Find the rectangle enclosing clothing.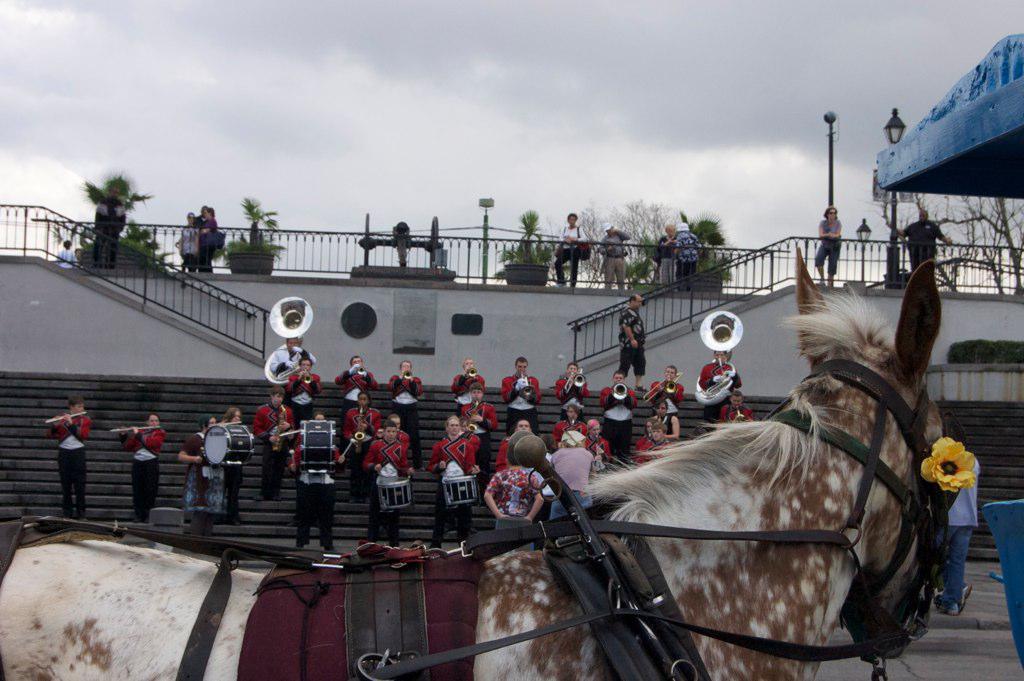
<bbox>502, 371, 539, 438</bbox>.
